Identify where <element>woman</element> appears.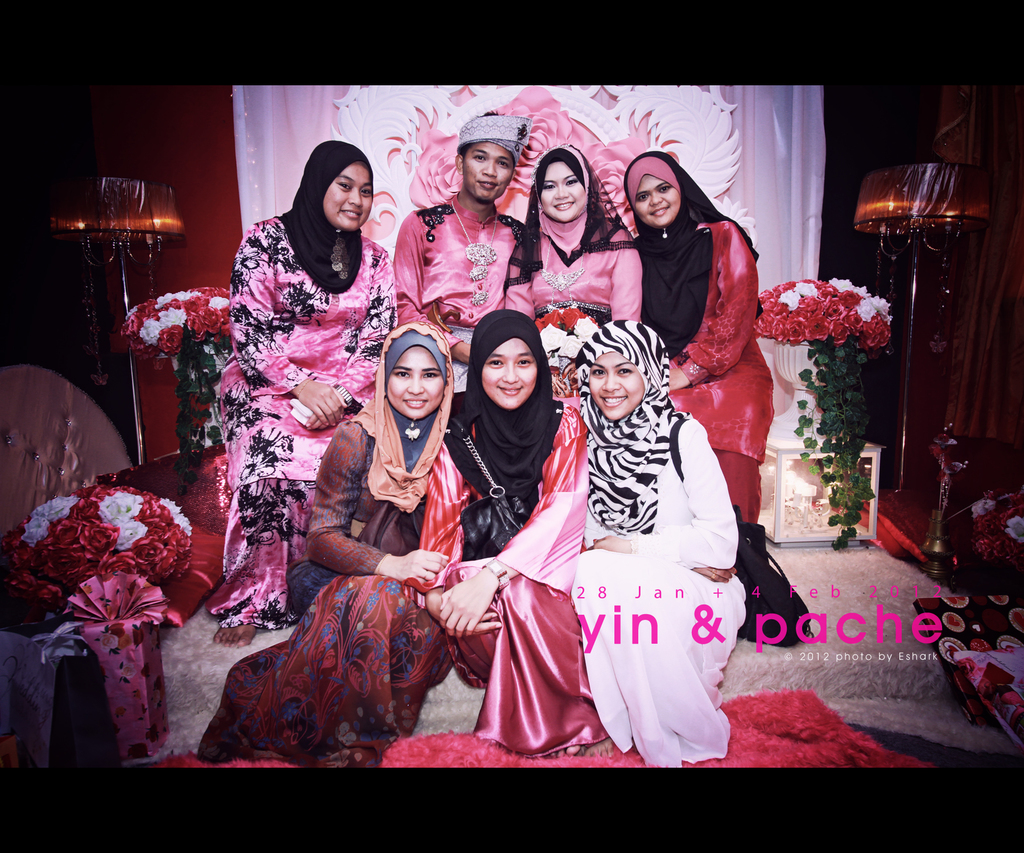
Appears at [209, 140, 397, 648].
